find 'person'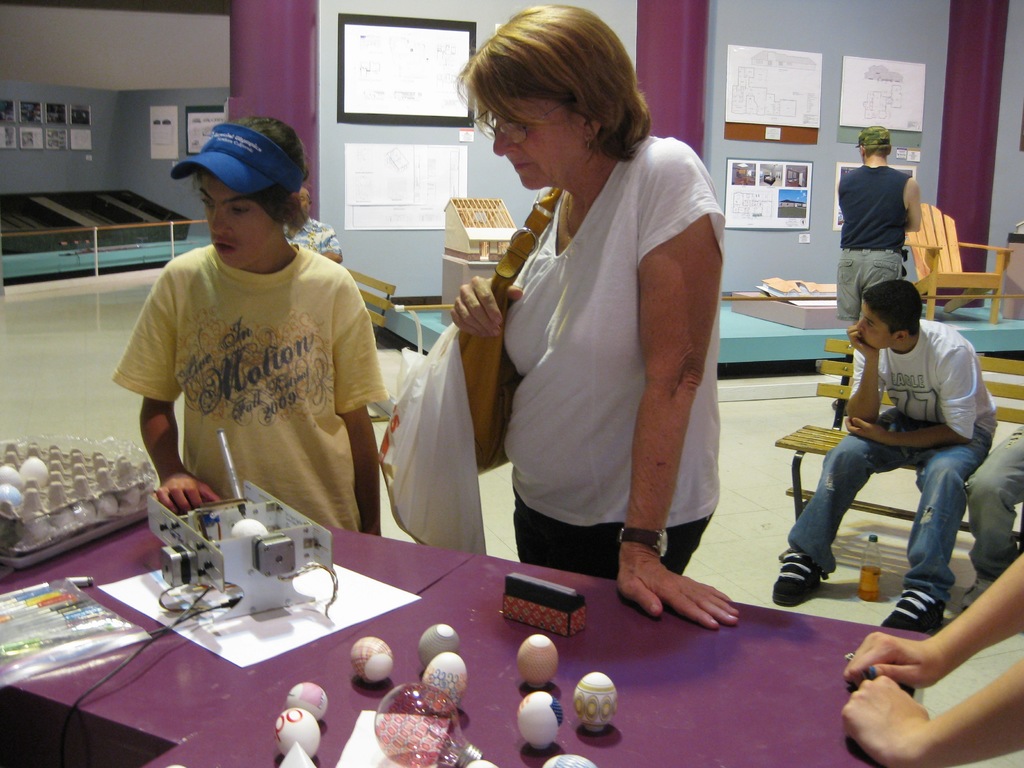
locate(826, 119, 928, 419)
